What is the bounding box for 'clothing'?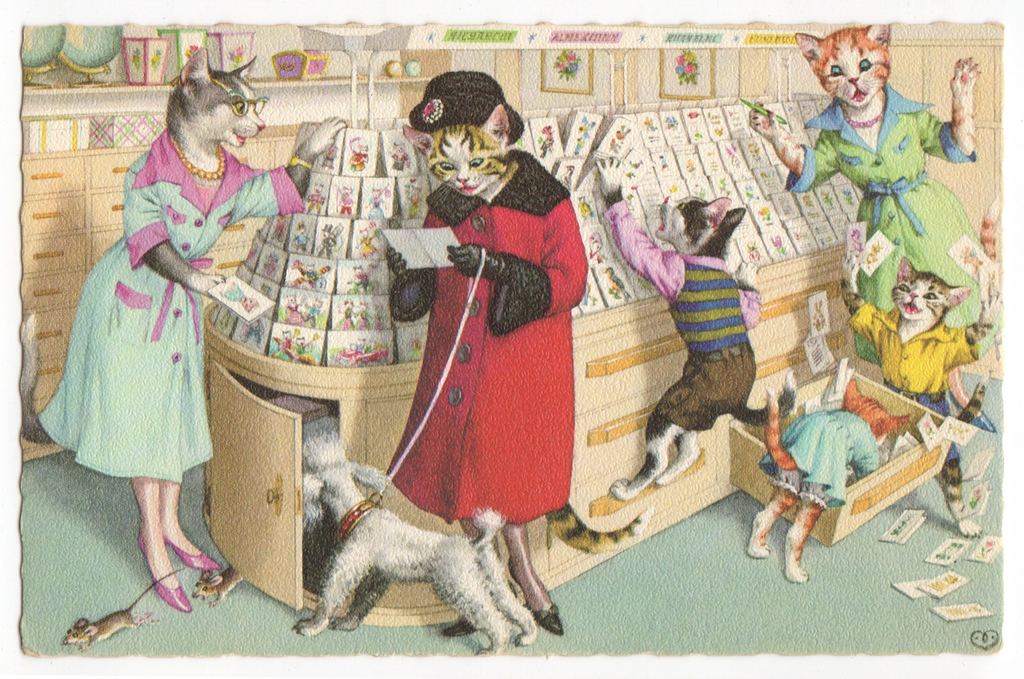
[355,306,369,328].
